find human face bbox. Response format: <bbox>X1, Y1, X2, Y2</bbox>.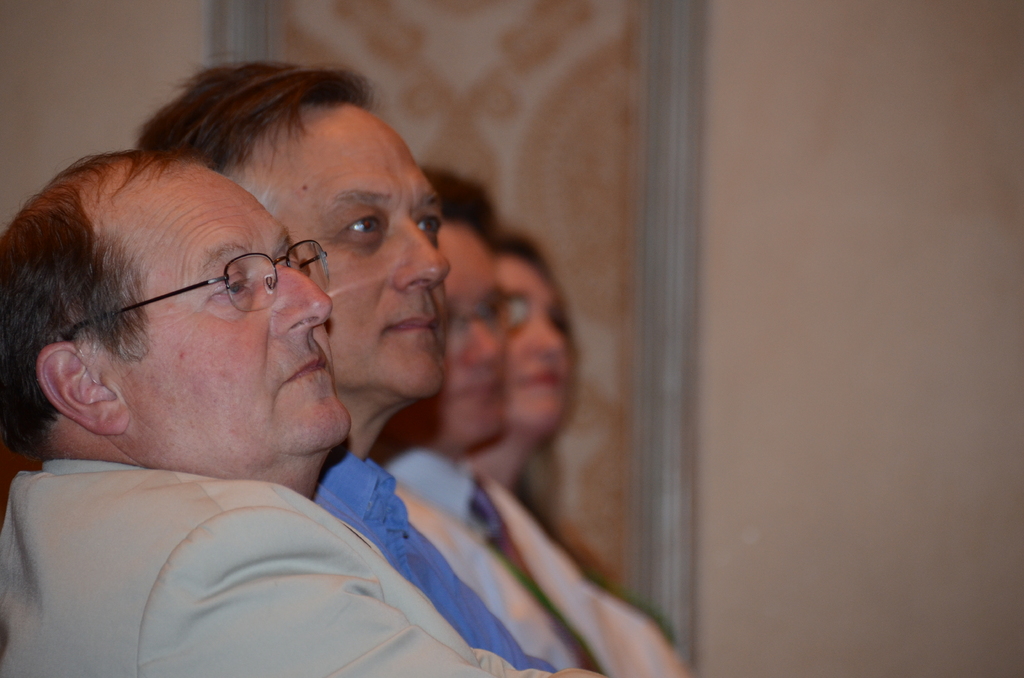
<bbox>493, 255, 581, 453</bbox>.
